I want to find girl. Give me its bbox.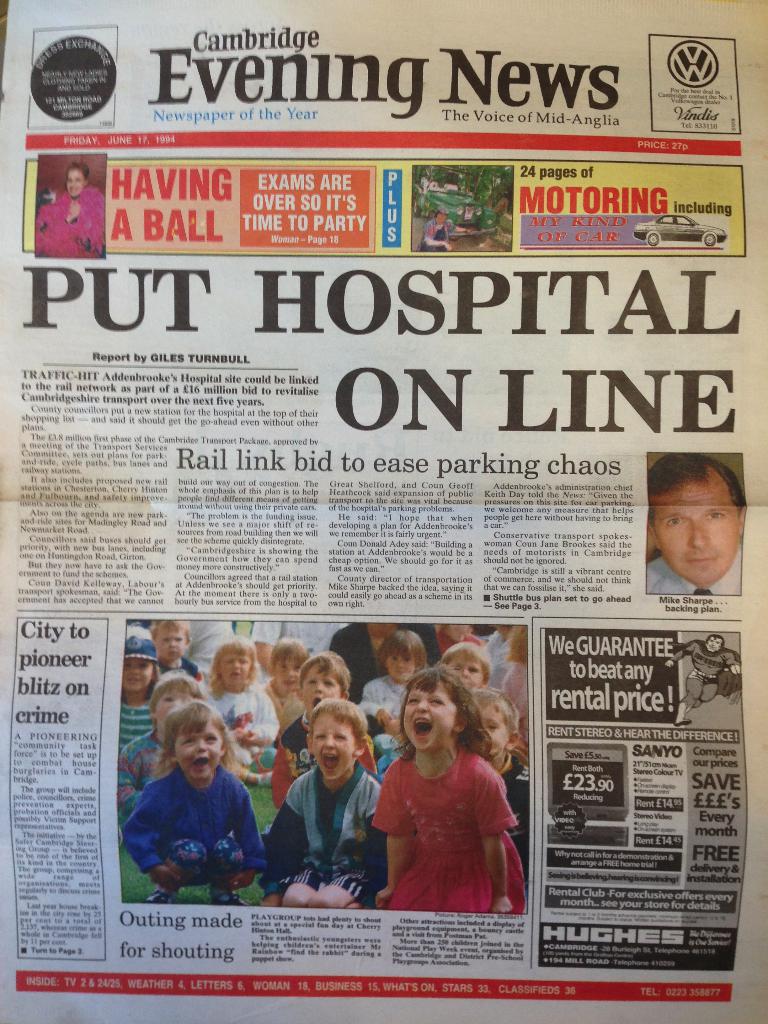
locate(116, 634, 161, 756).
